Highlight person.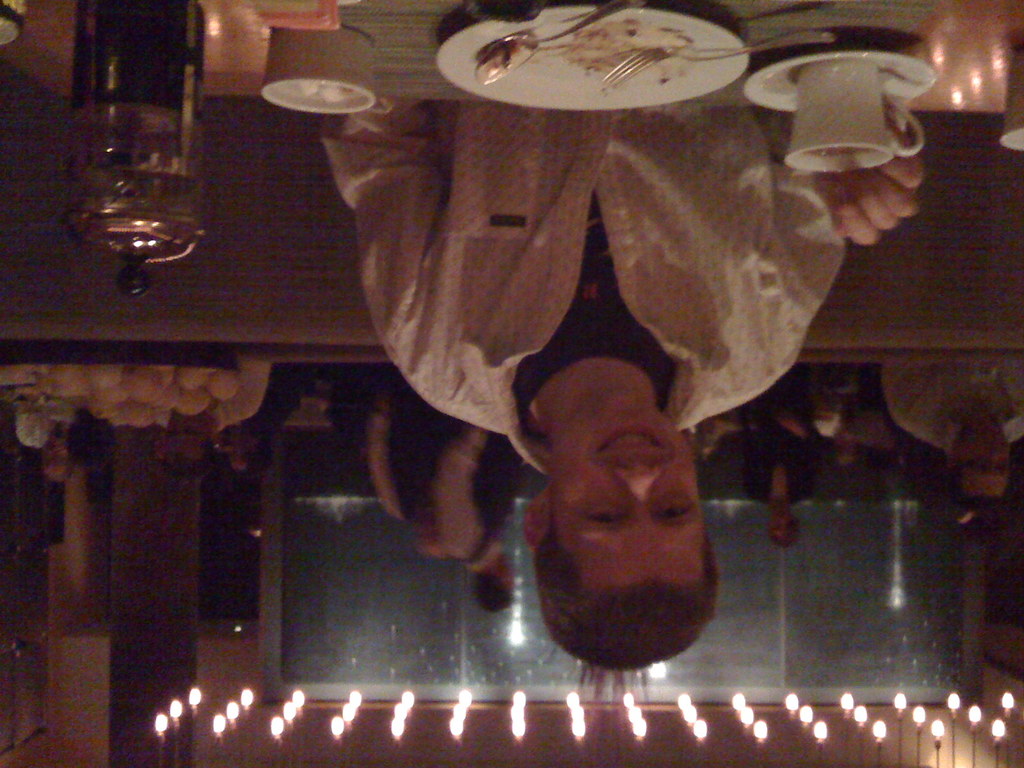
Highlighted region: 727/360/815/559.
